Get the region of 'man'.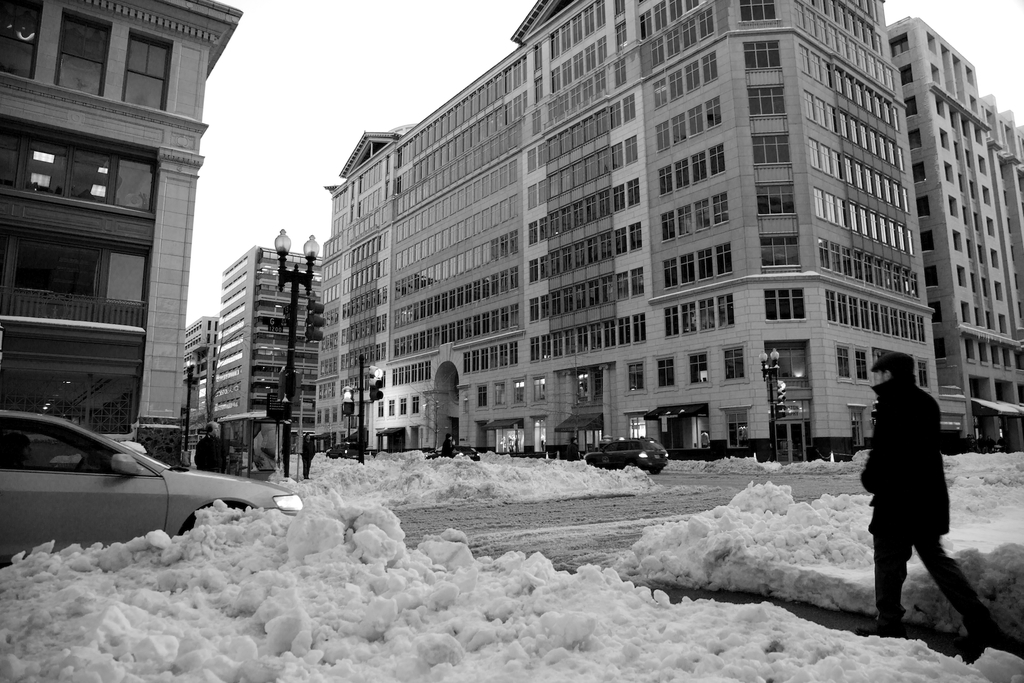
[301, 433, 316, 480].
